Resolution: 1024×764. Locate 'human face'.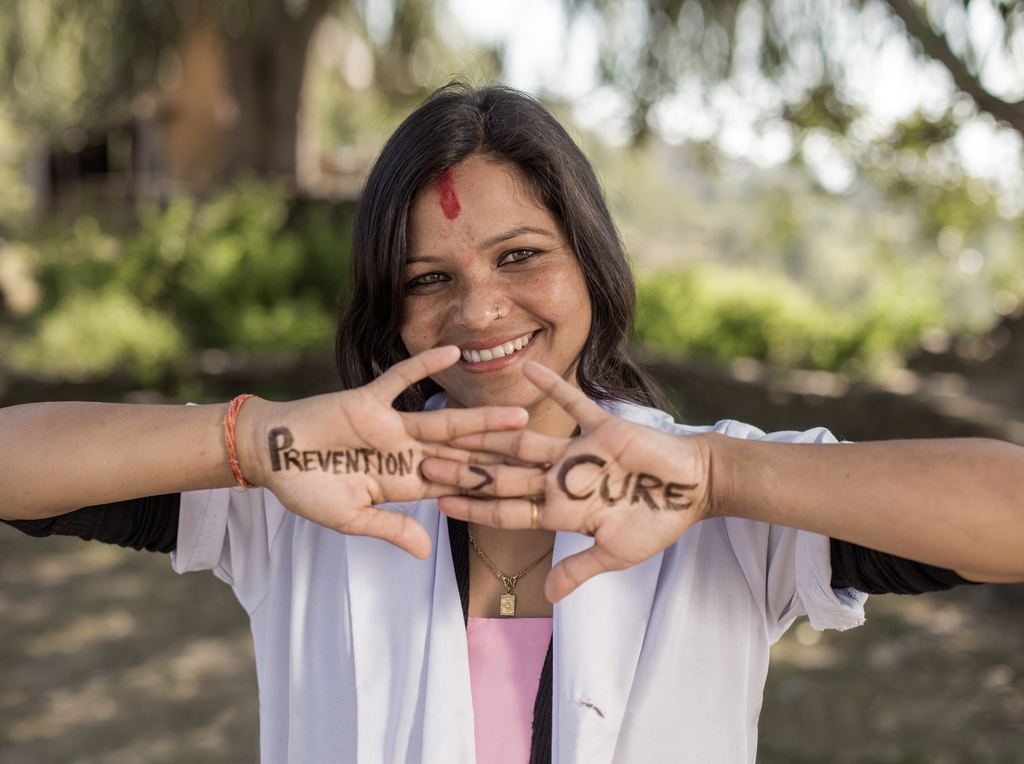
(x1=404, y1=151, x2=590, y2=401).
